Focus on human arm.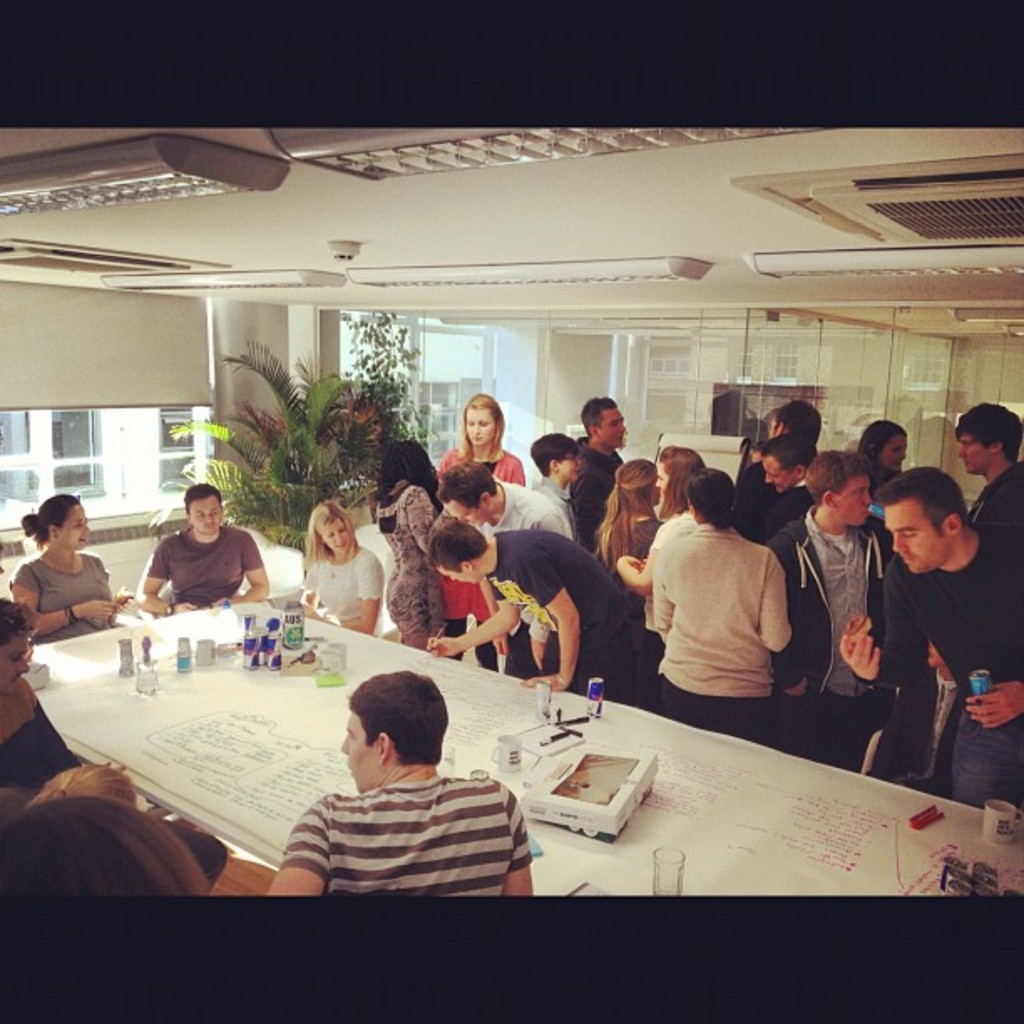
Focused at pyautogui.locateOnScreen(211, 529, 273, 606).
